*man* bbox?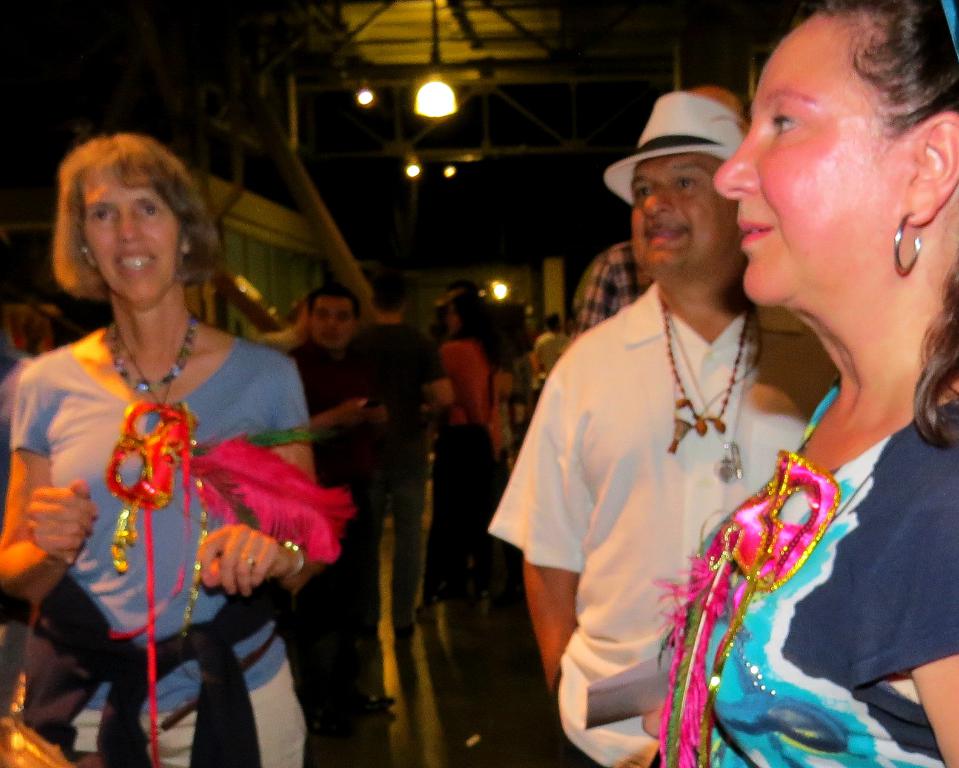
[487,90,837,767]
